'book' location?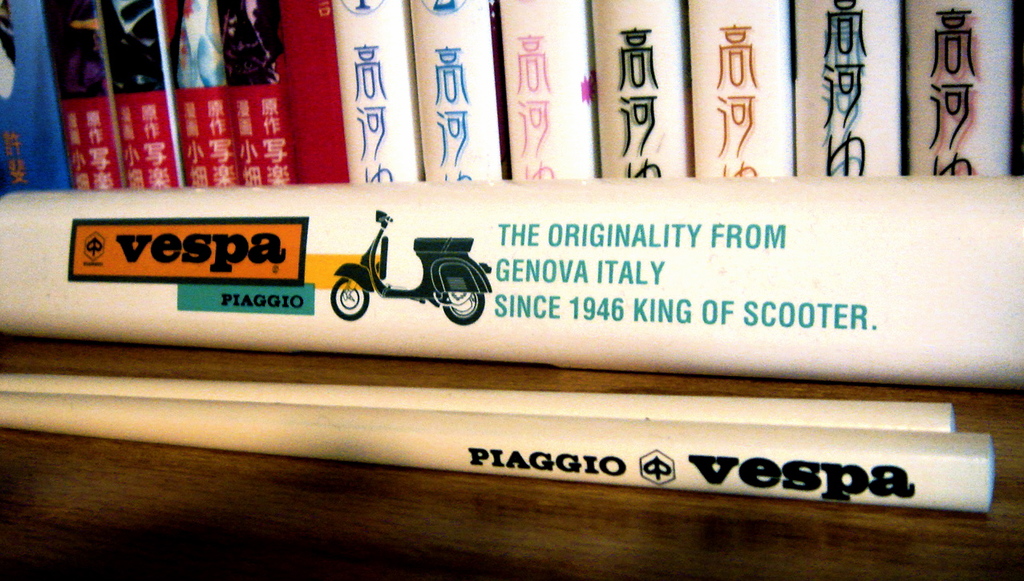
277,0,344,192
